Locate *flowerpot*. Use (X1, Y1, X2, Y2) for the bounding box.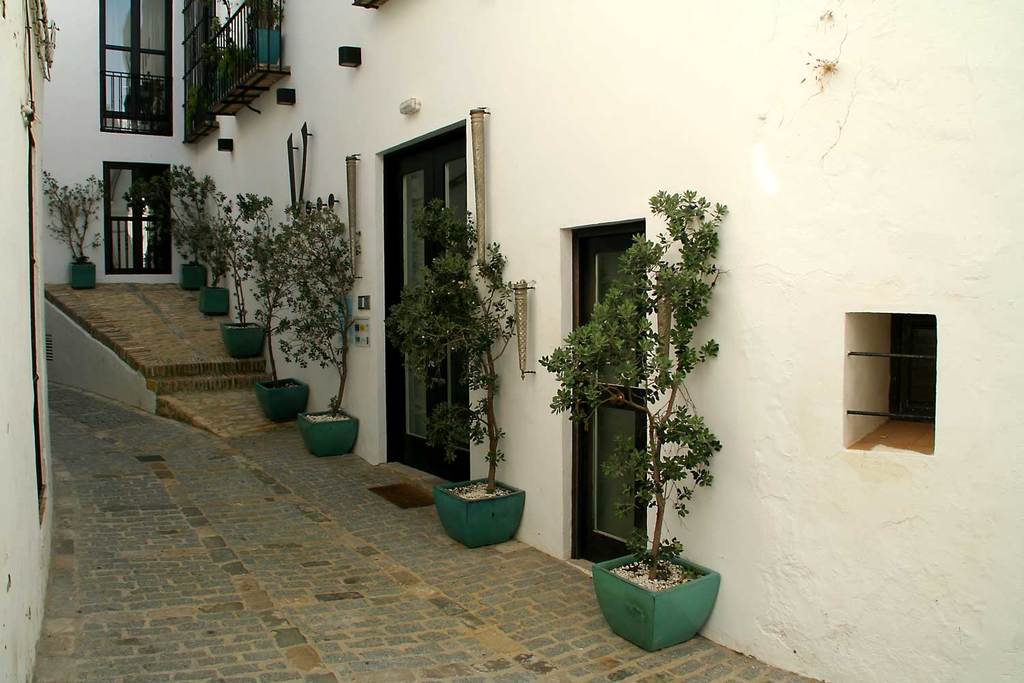
(592, 535, 717, 642).
